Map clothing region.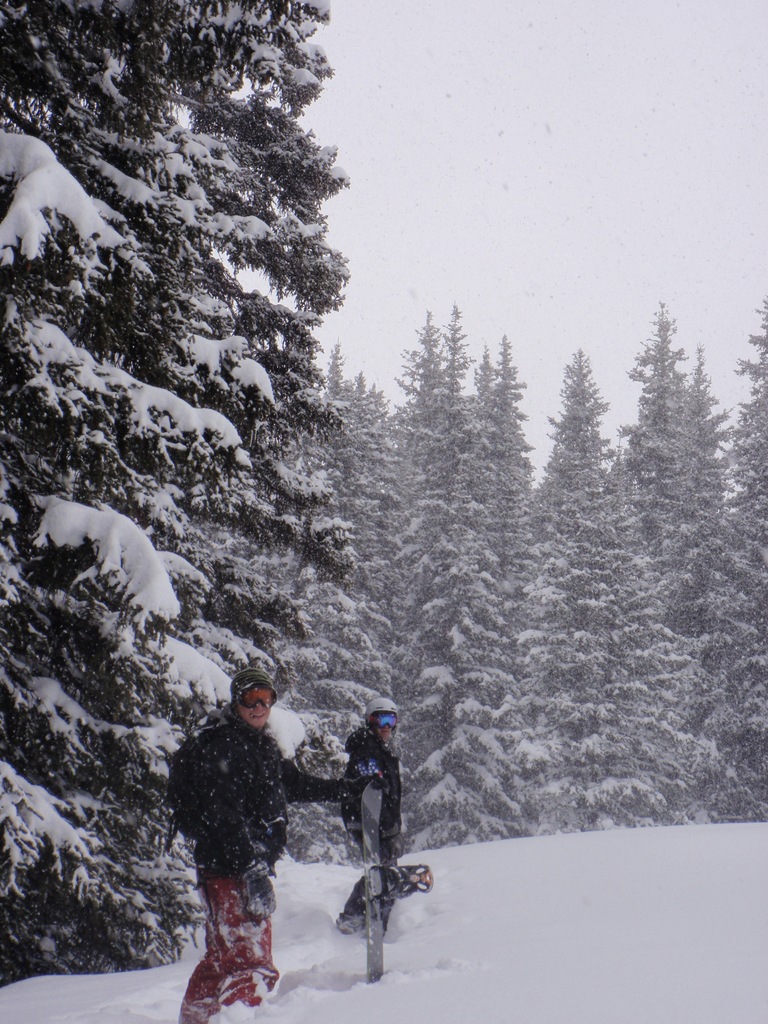
Mapped to locate(339, 739, 413, 922).
